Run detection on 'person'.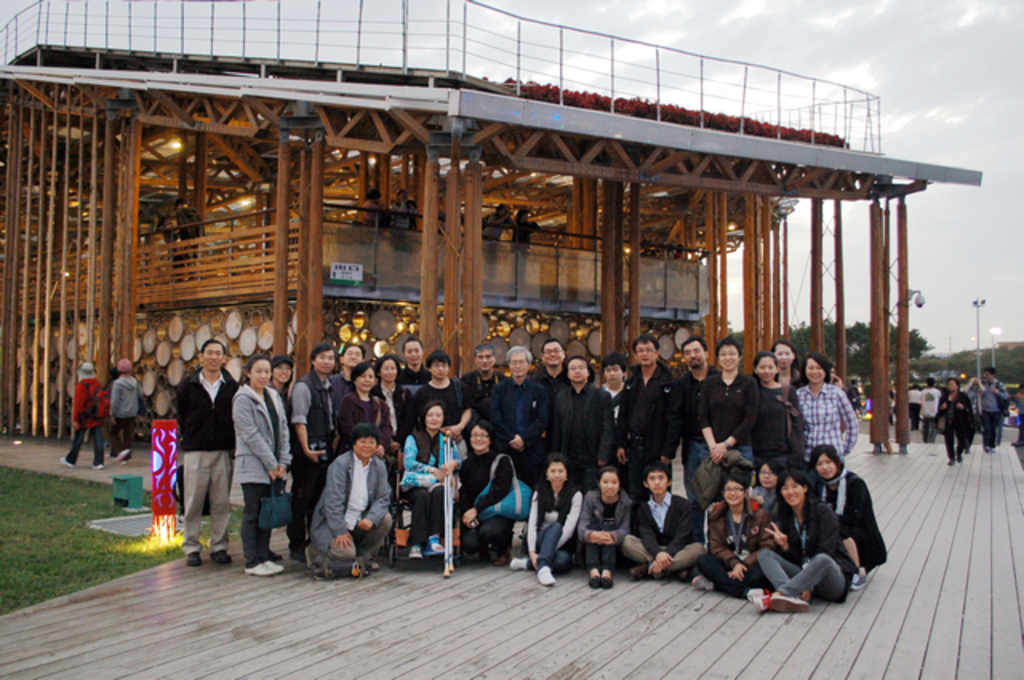
Result: rect(914, 370, 946, 448).
